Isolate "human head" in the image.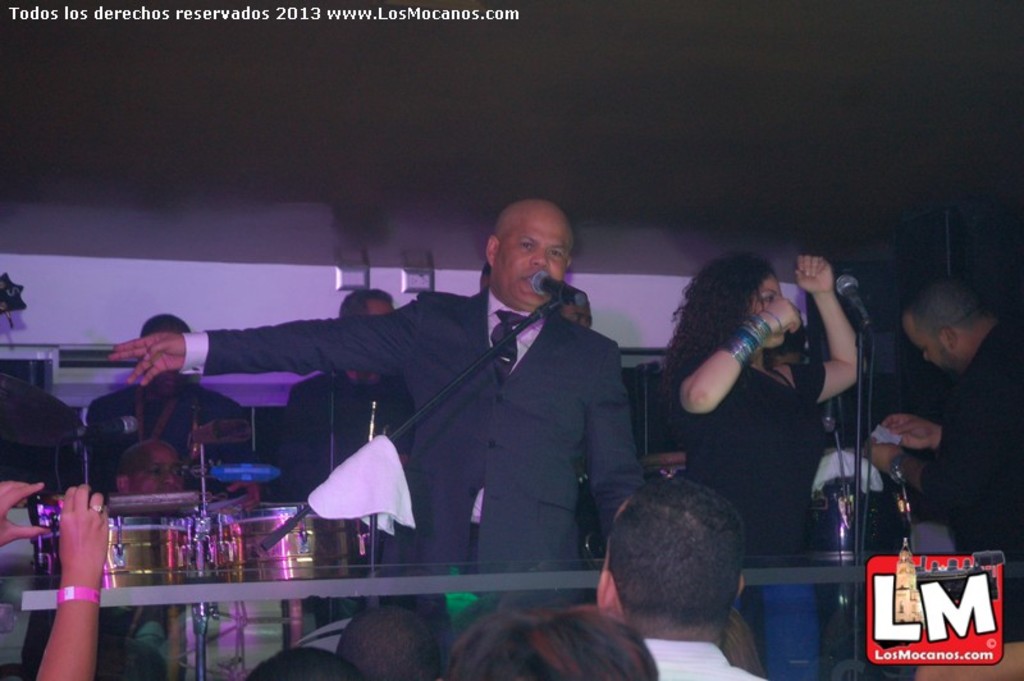
Isolated region: box=[485, 197, 576, 314].
